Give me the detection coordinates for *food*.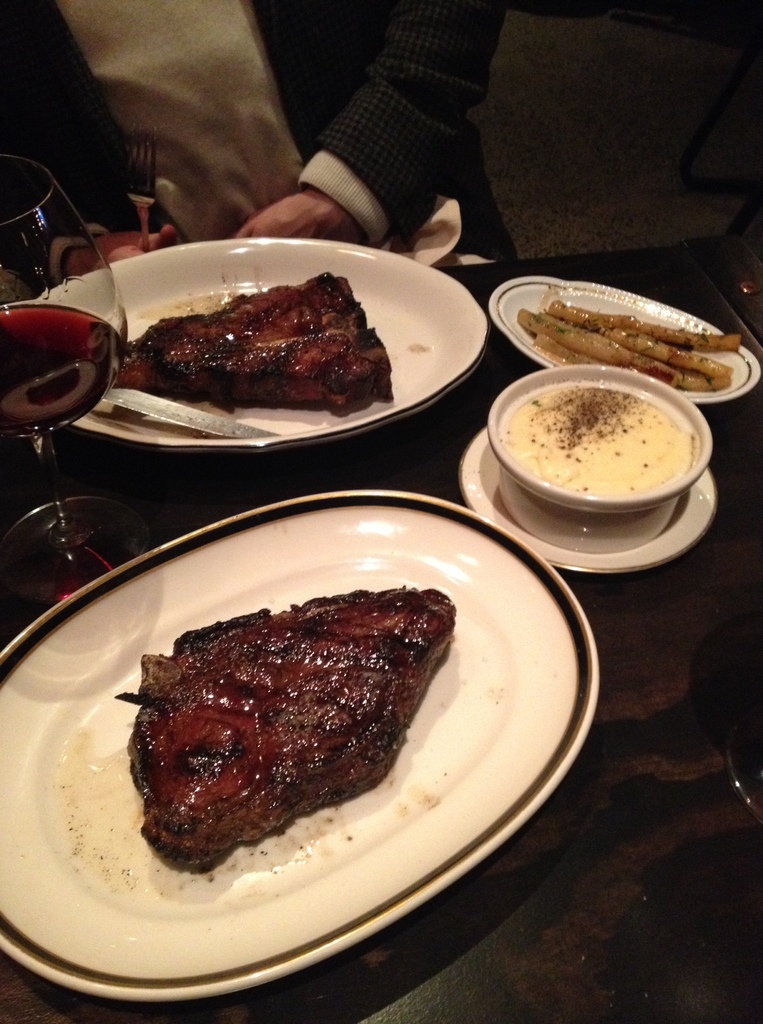
(116,273,395,420).
